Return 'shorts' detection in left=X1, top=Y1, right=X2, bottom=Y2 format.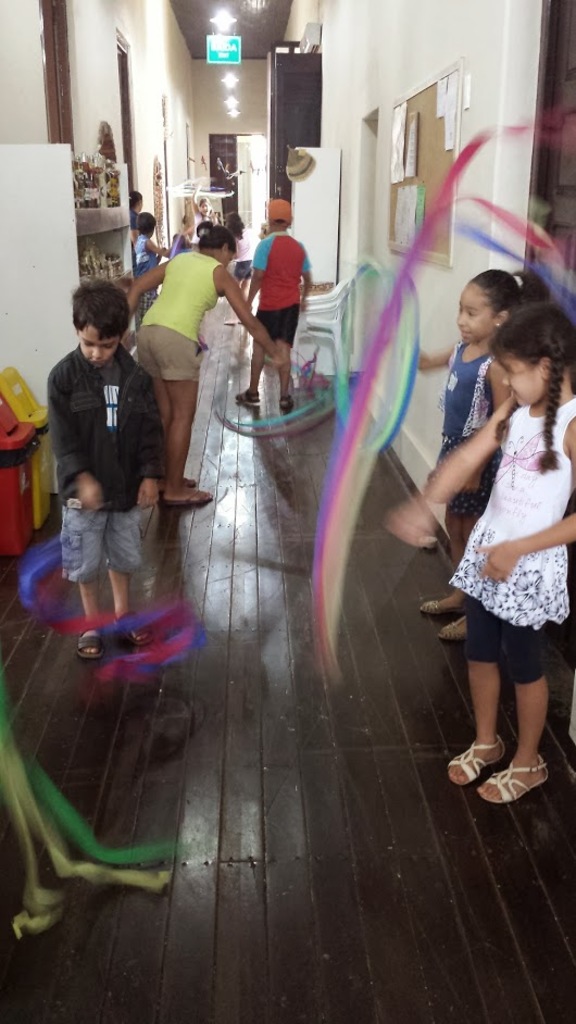
left=133, top=320, right=203, bottom=378.
